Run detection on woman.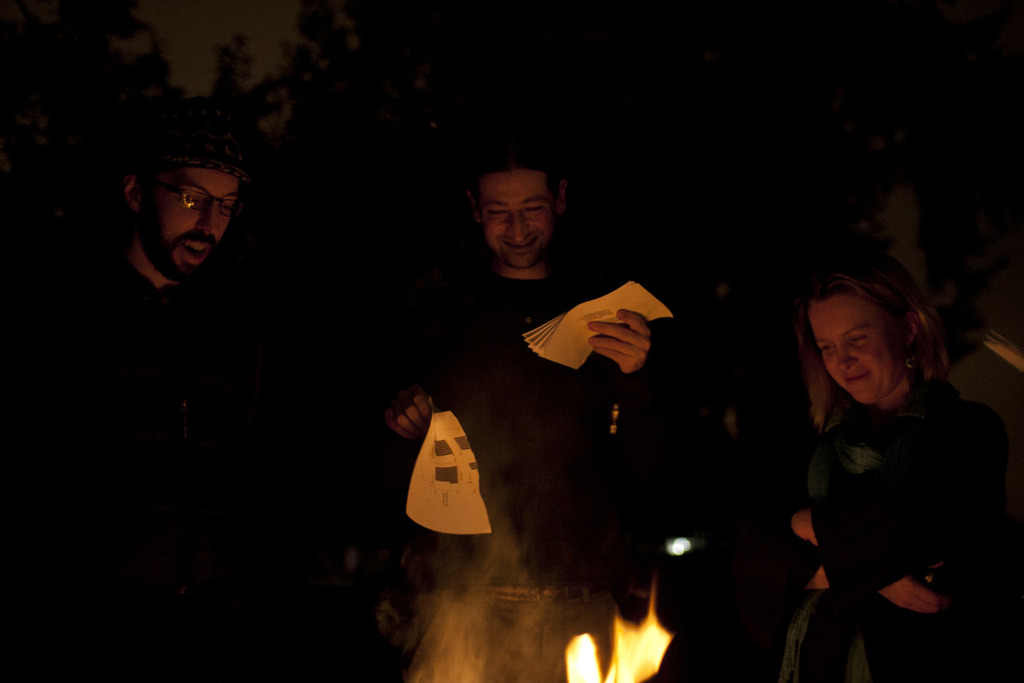
Result: (x1=760, y1=243, x2=1004, y2=668).
